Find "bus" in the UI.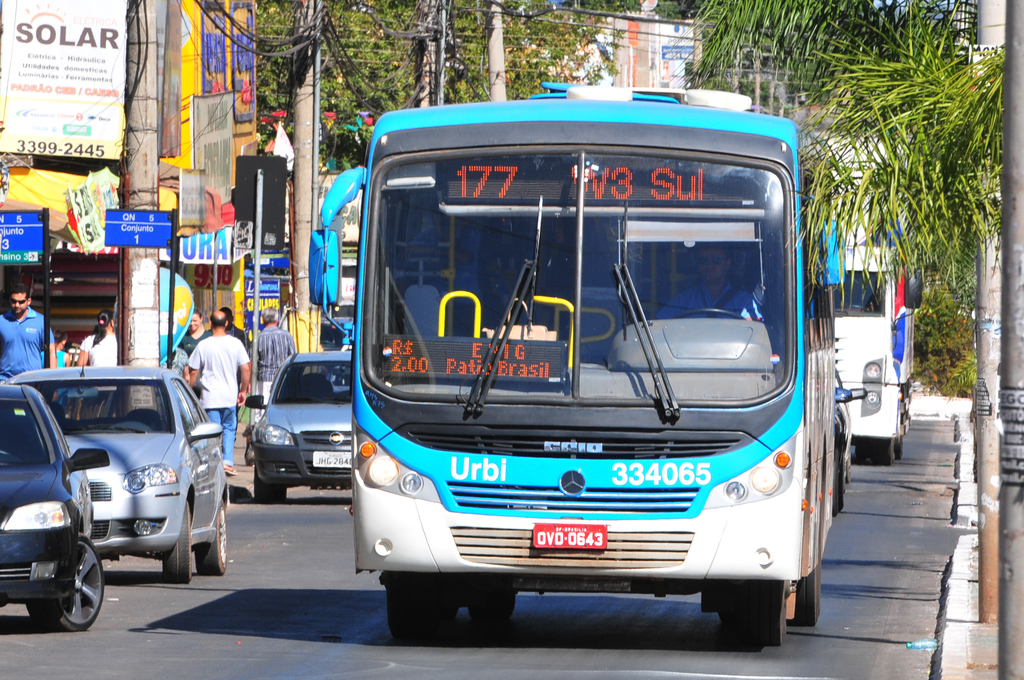
UI element at 803,134,922,465.
